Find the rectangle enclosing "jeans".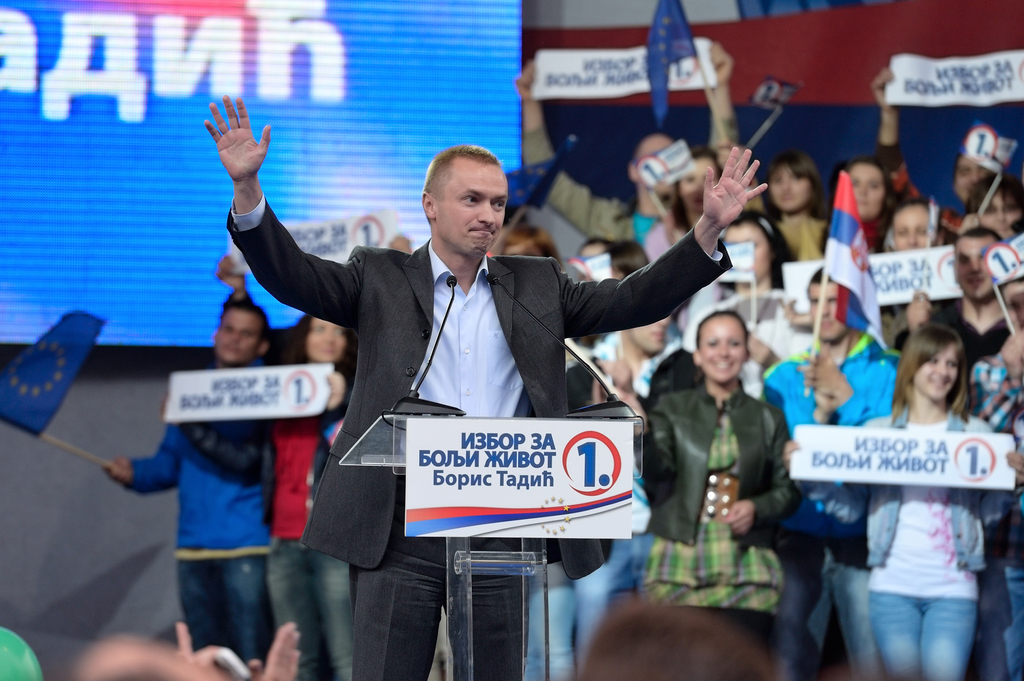
(966,565,1023,680).
